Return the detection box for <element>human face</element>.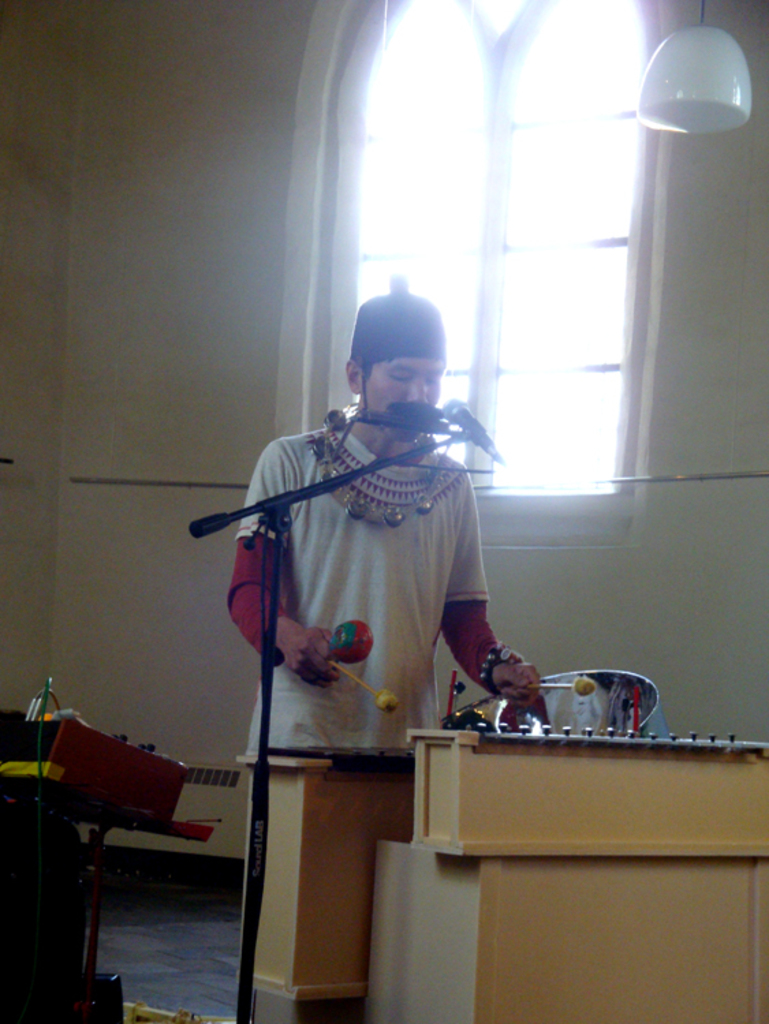
locate(363, 354, 447, 445).
